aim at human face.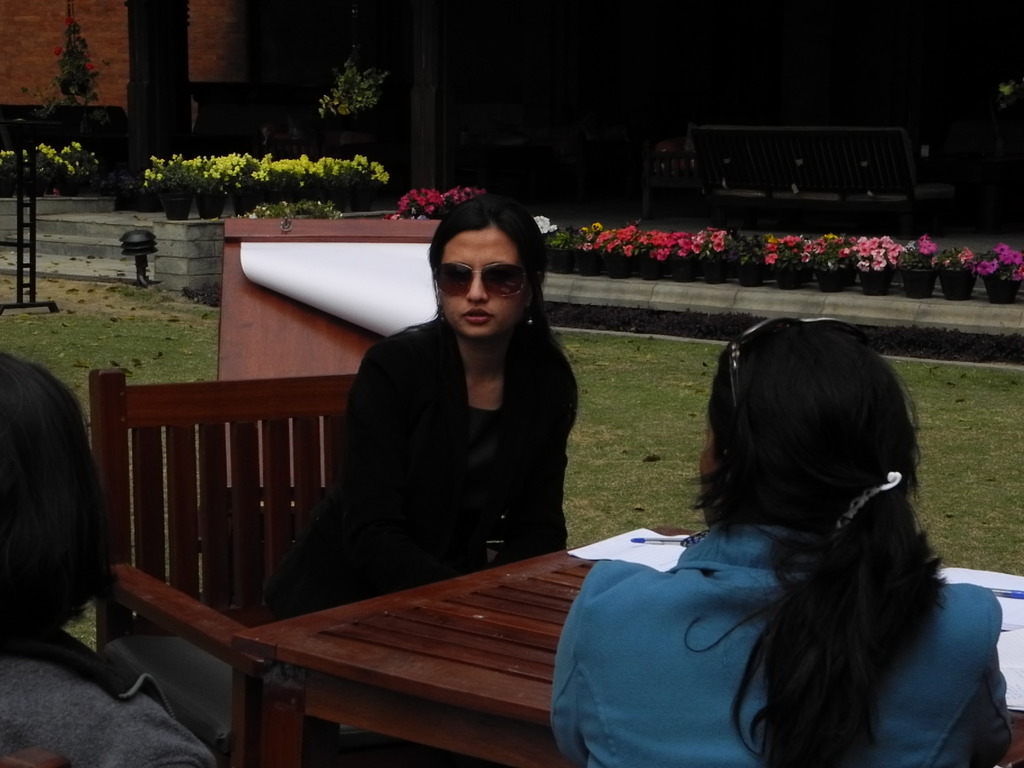
Aimed at [435, 218, 525, 348].
